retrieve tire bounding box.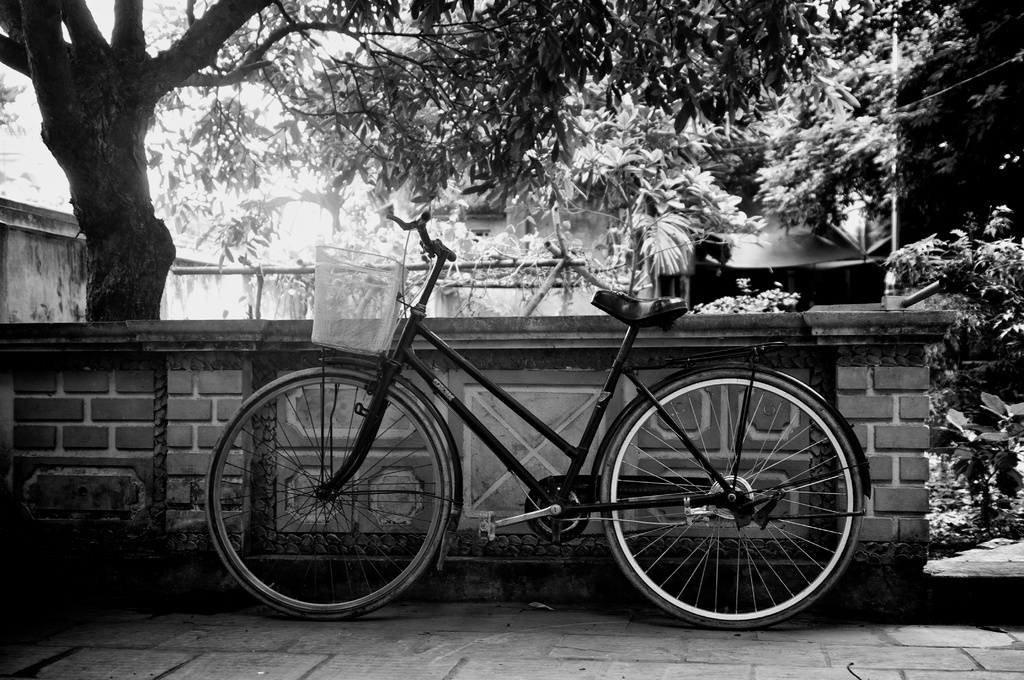
Bounding box: crop(612, 369, 860, 628).
